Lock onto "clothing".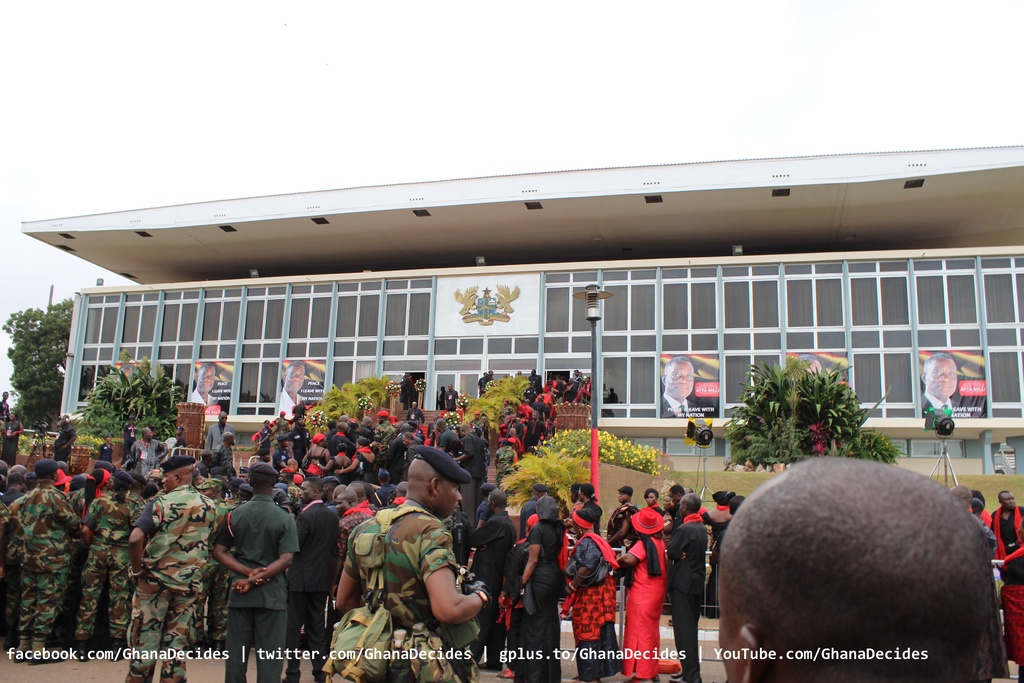
Locked: 206 420 236 451.
